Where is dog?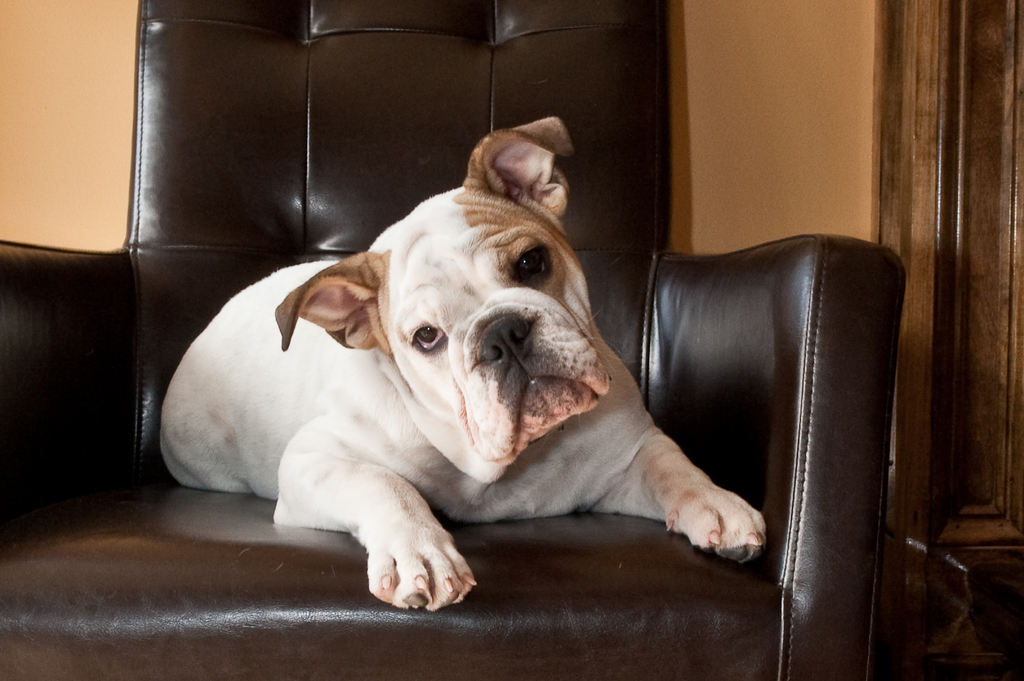
{"left": 159, "top": 117, "right": 766, "bottom": 611}.
